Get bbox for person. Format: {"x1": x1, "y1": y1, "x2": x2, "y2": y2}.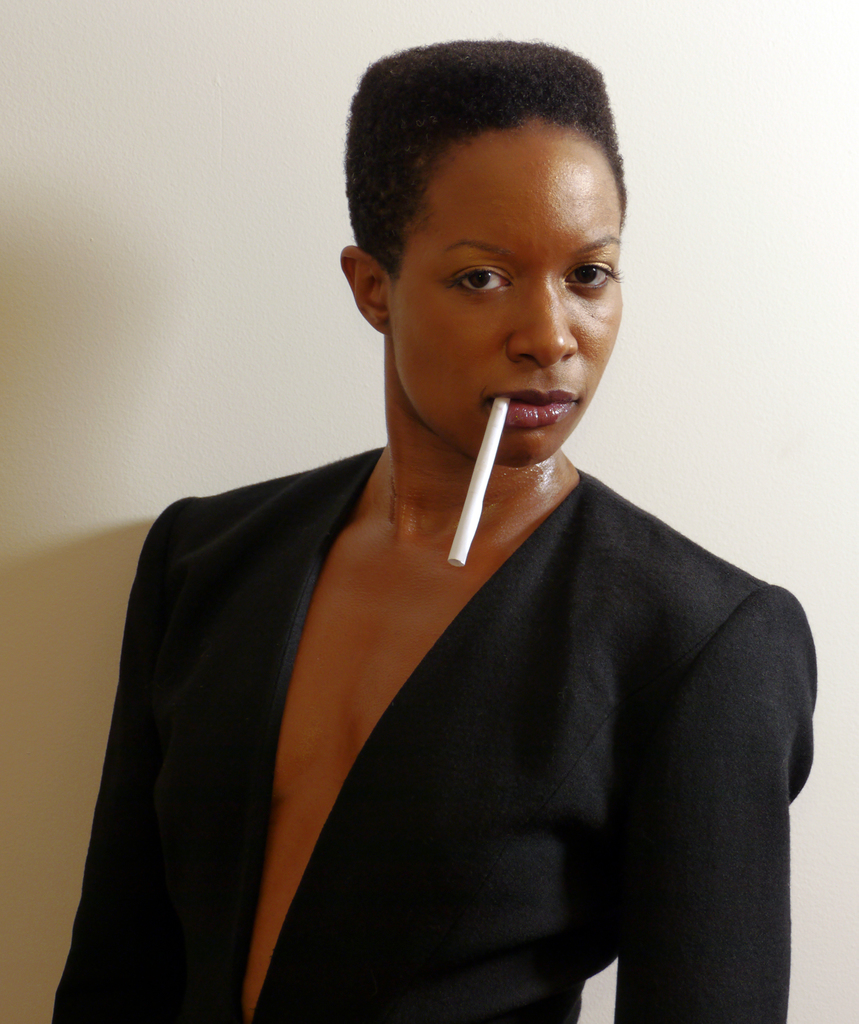
{"x1": 13, "y1": 84, "x2": 858, "y2": 1023}.
